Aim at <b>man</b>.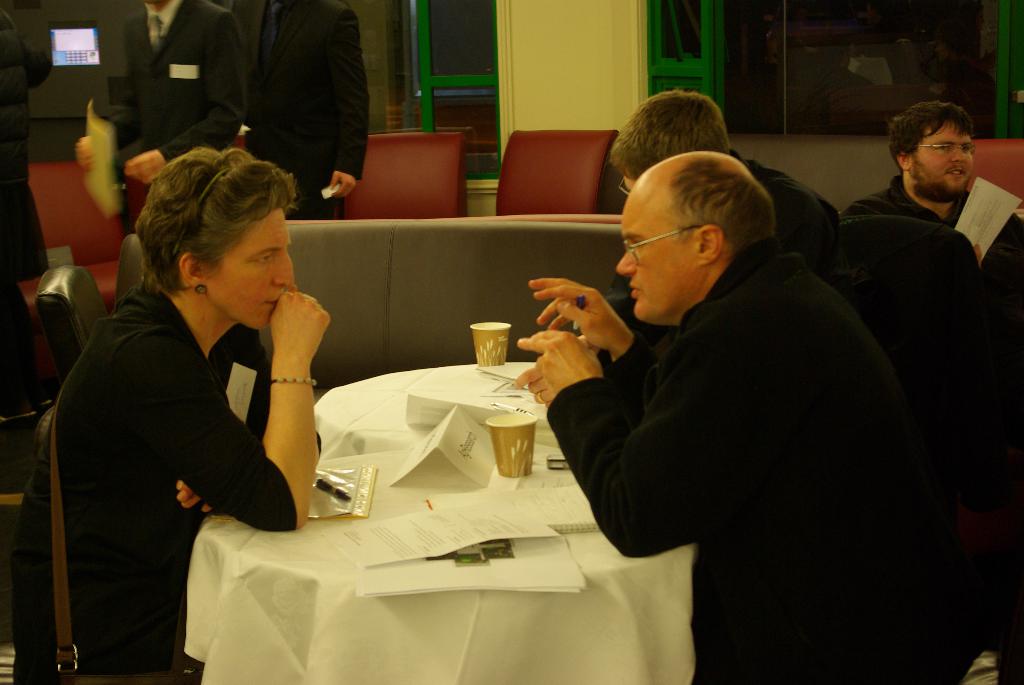
Aimed at x1=844 y1=104 x2=977 y2=217.
